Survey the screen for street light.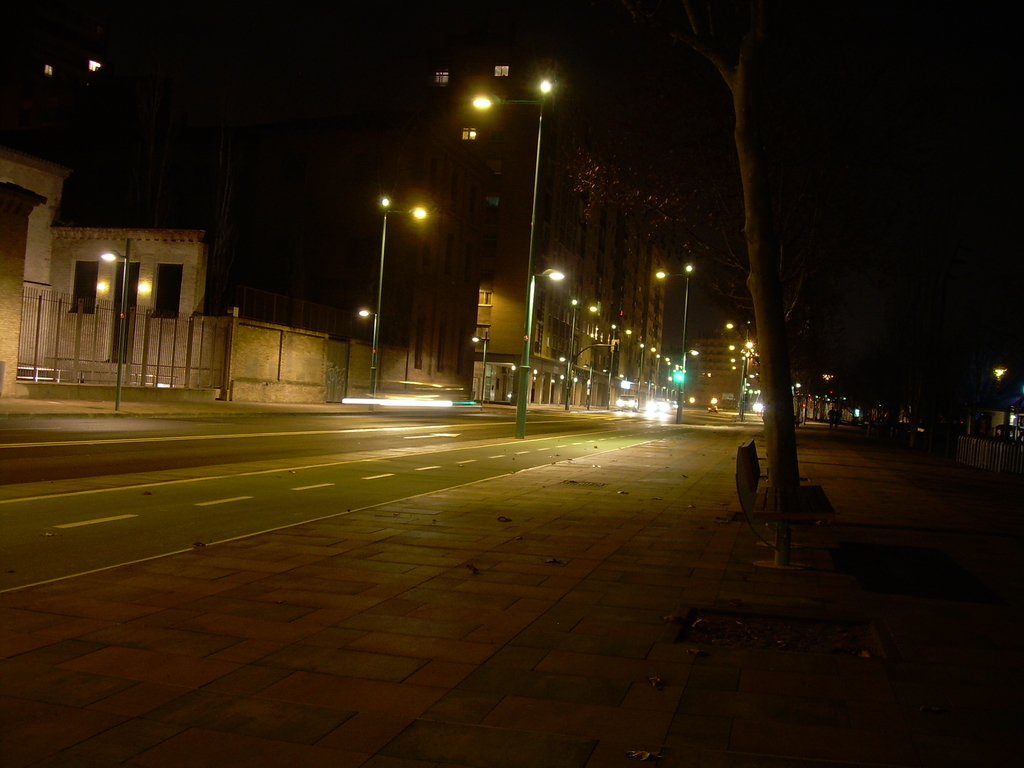
Survey found: [left=608, top=324, right=633, bottom=407].
